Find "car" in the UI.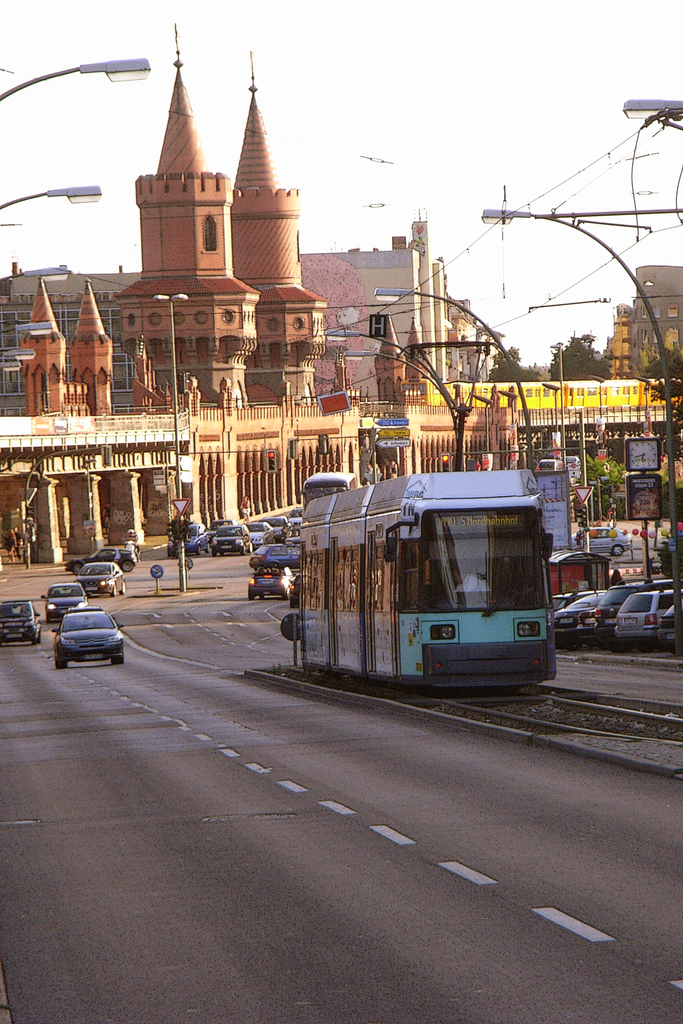
UI element at rect(556, 588, 597, 646).
